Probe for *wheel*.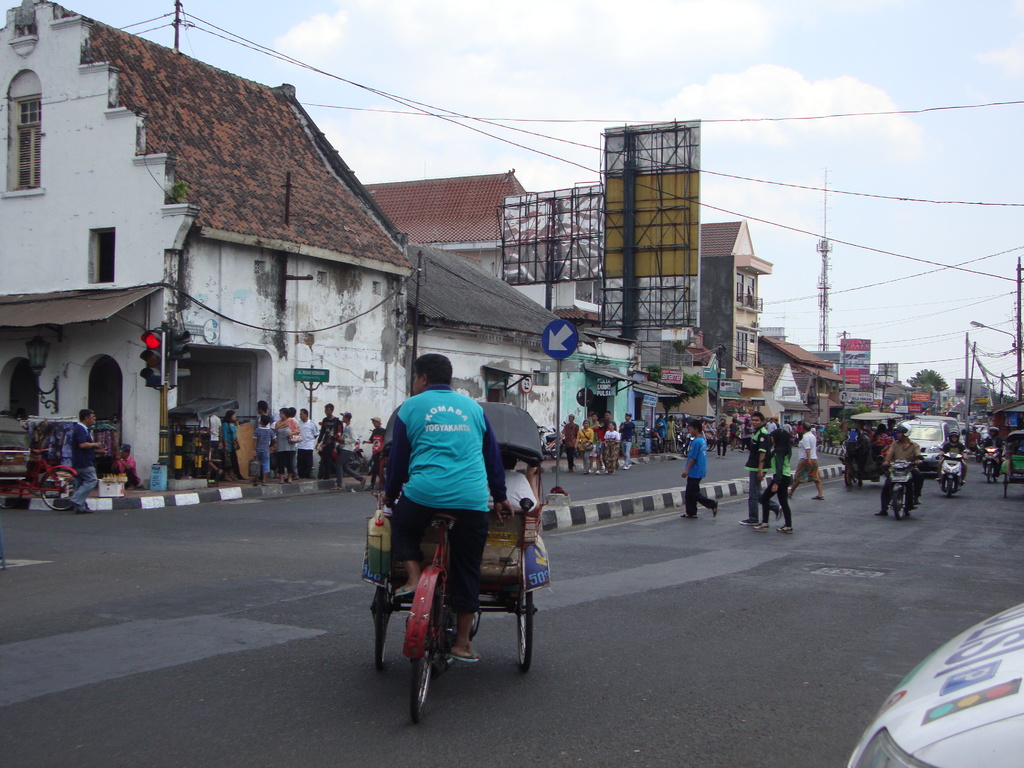
Probe result: (x1=407, y1=580, x2=435, y2=719).
